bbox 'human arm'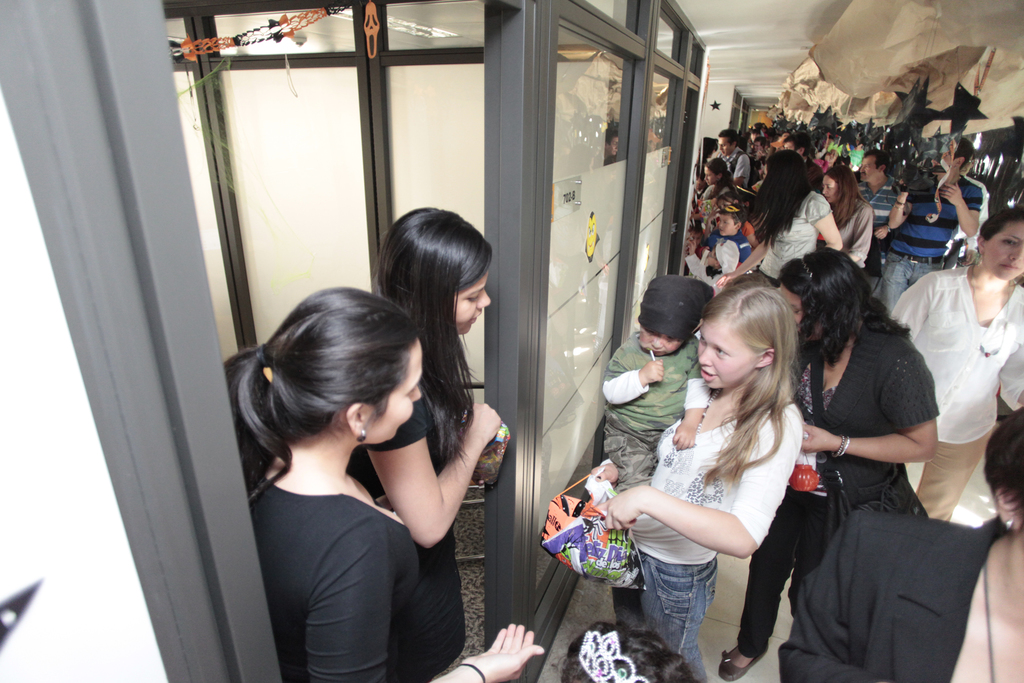
rect(735, 237, 757, 268)
